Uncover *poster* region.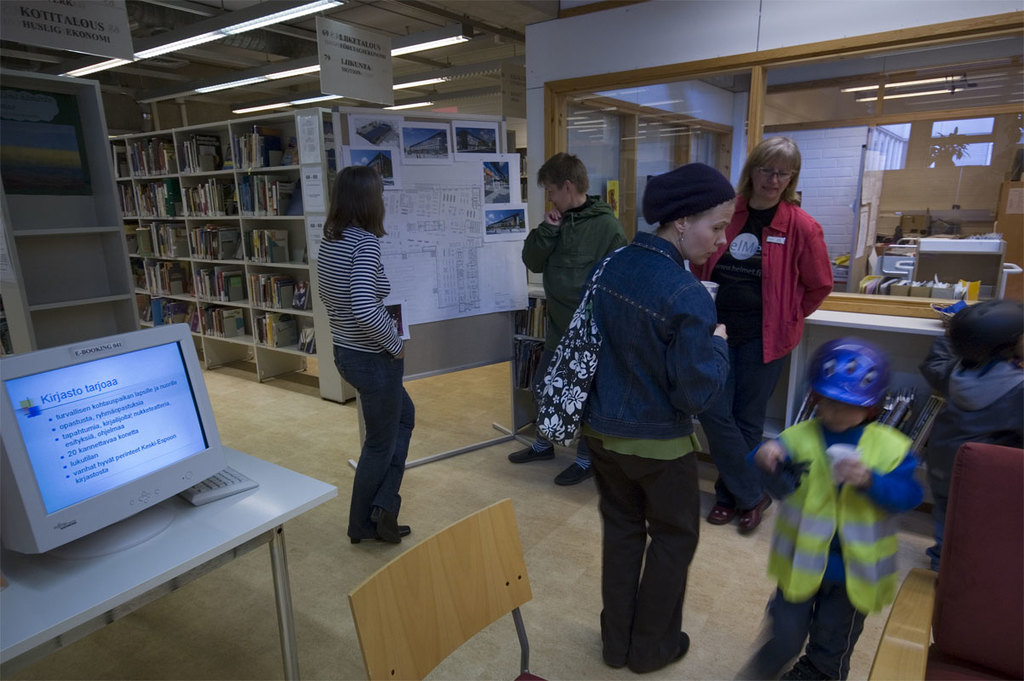
Uncovered: select_region(485, 162, 506, 204).
